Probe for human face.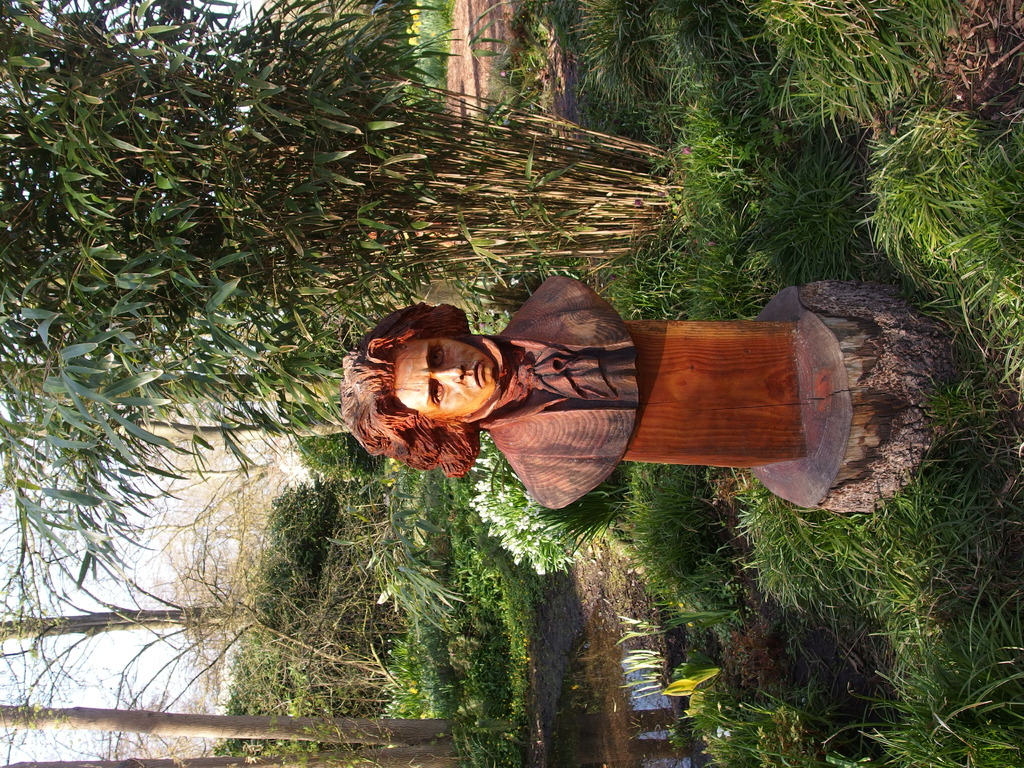
Probe result: (393,335,503,422).
